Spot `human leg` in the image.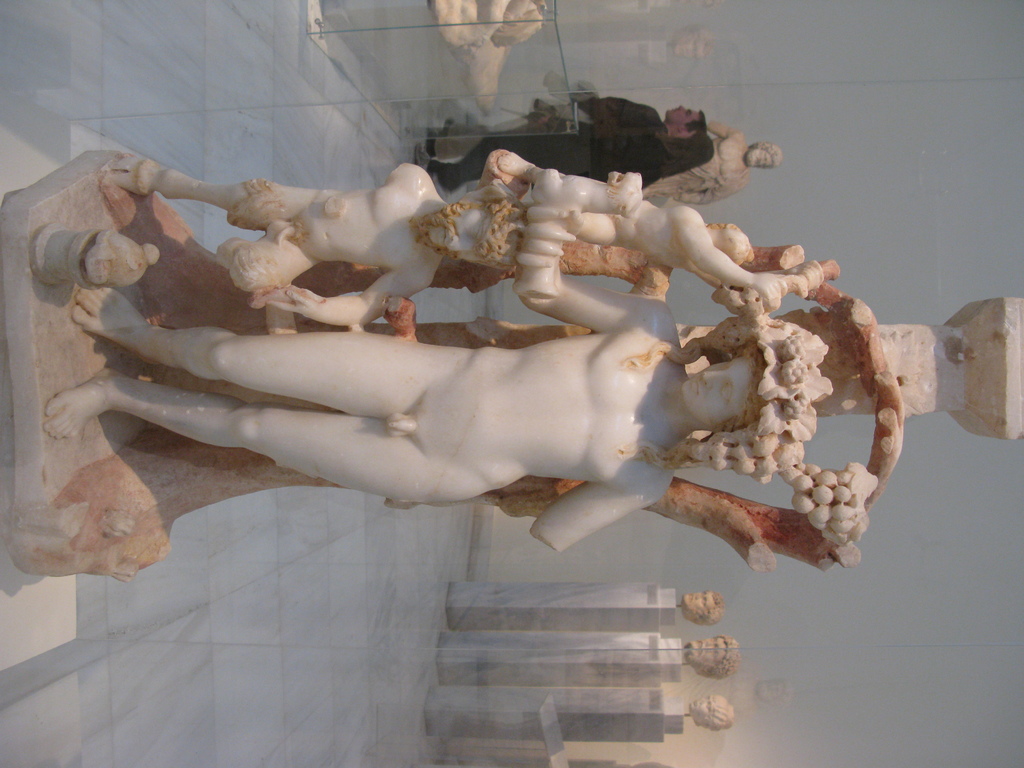
`human leg` found at pyautogui.locateOnScreen(408, 128, 591, 193).
